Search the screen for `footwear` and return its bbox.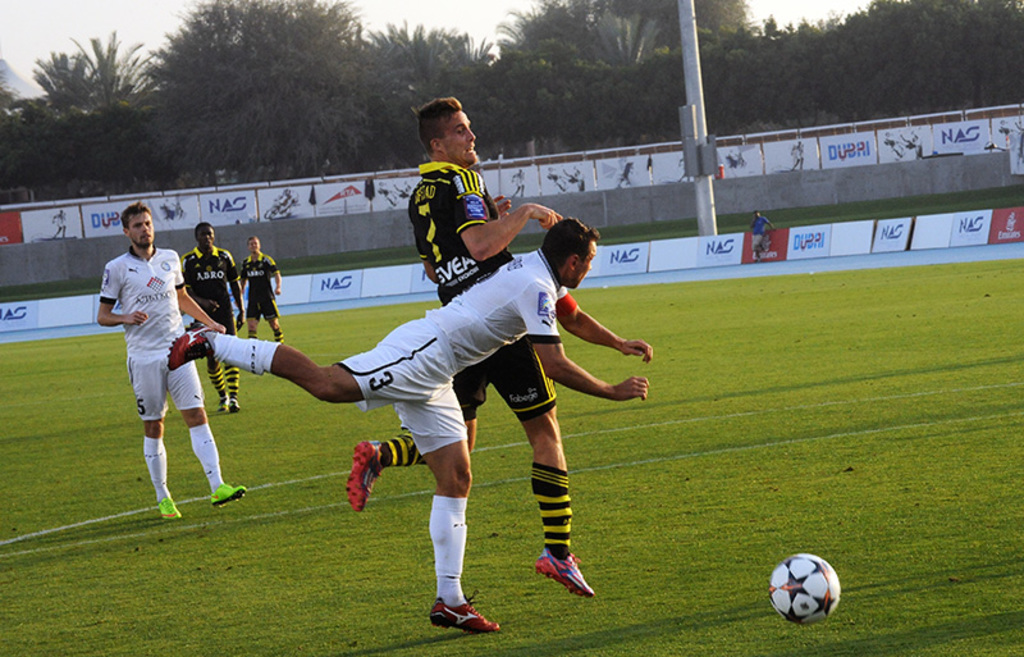
Found: crop(347, 444, 379, 511).
